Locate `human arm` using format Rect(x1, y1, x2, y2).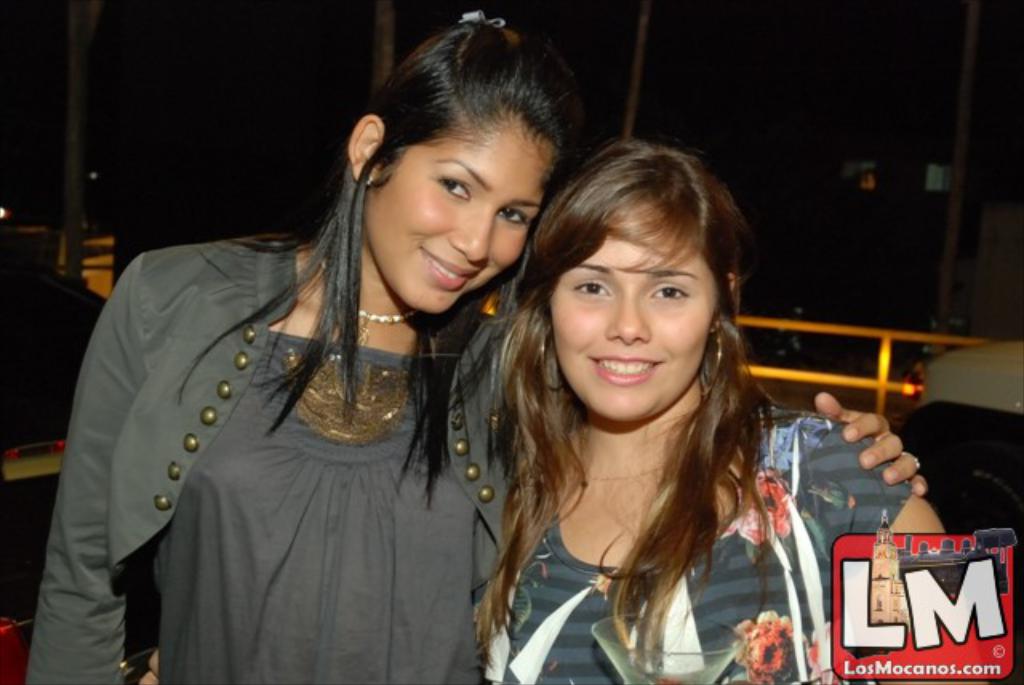
Rect(813, 416, 947, 536).
